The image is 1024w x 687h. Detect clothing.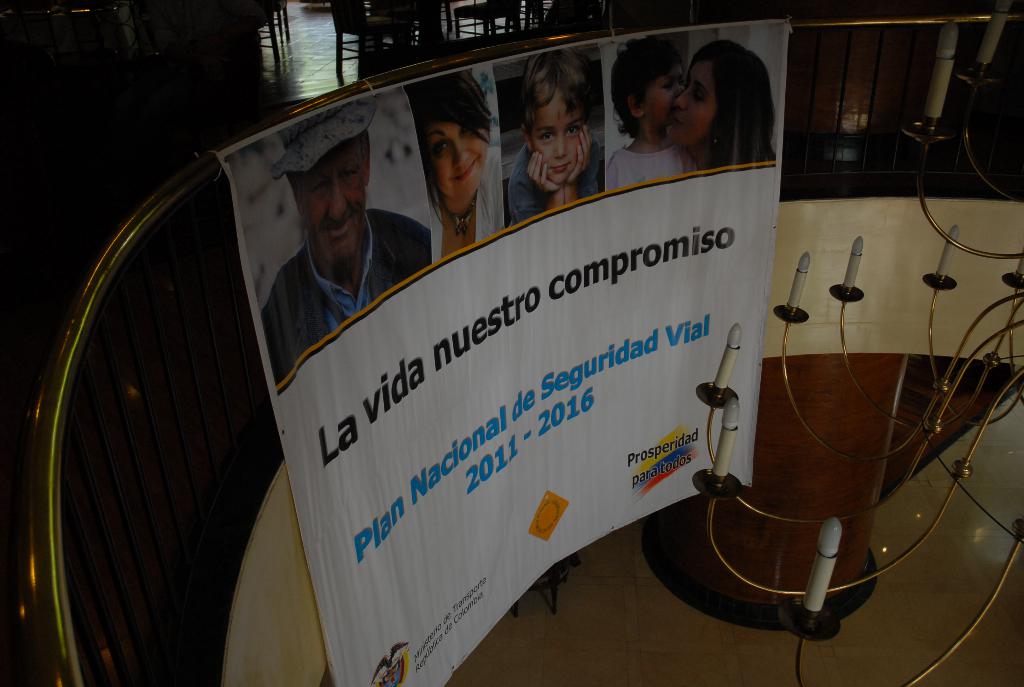
Detection: l=506, t=144, r=592, b=229.
